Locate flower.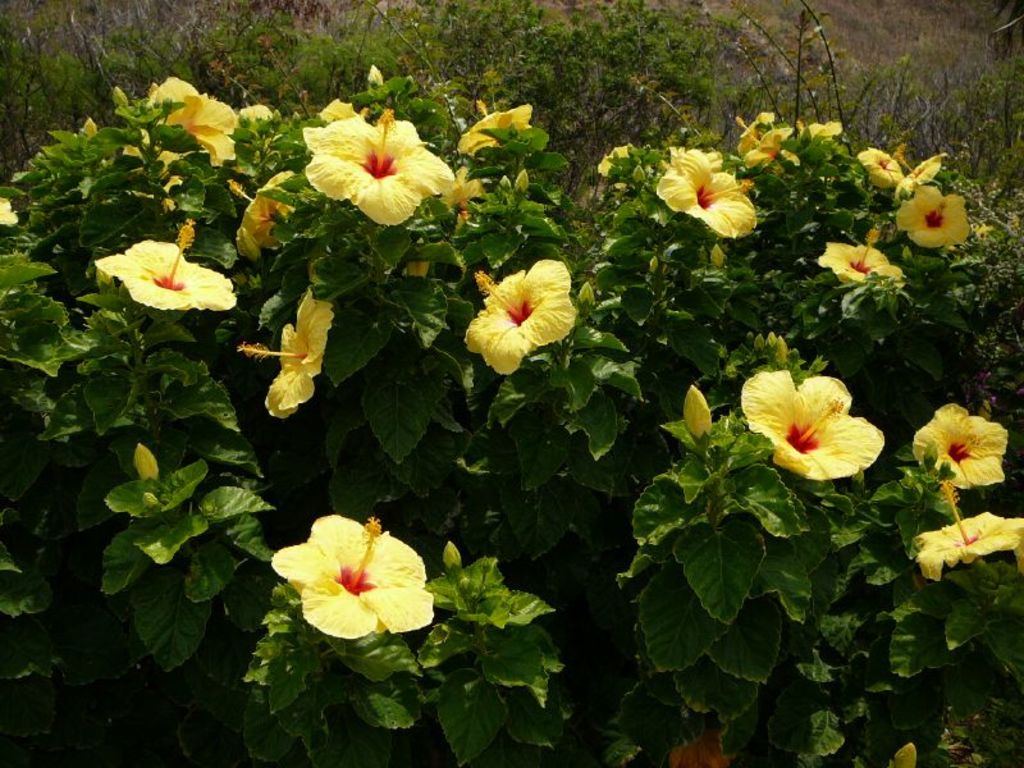
Bounding box: 453, 96, 535, 159.
